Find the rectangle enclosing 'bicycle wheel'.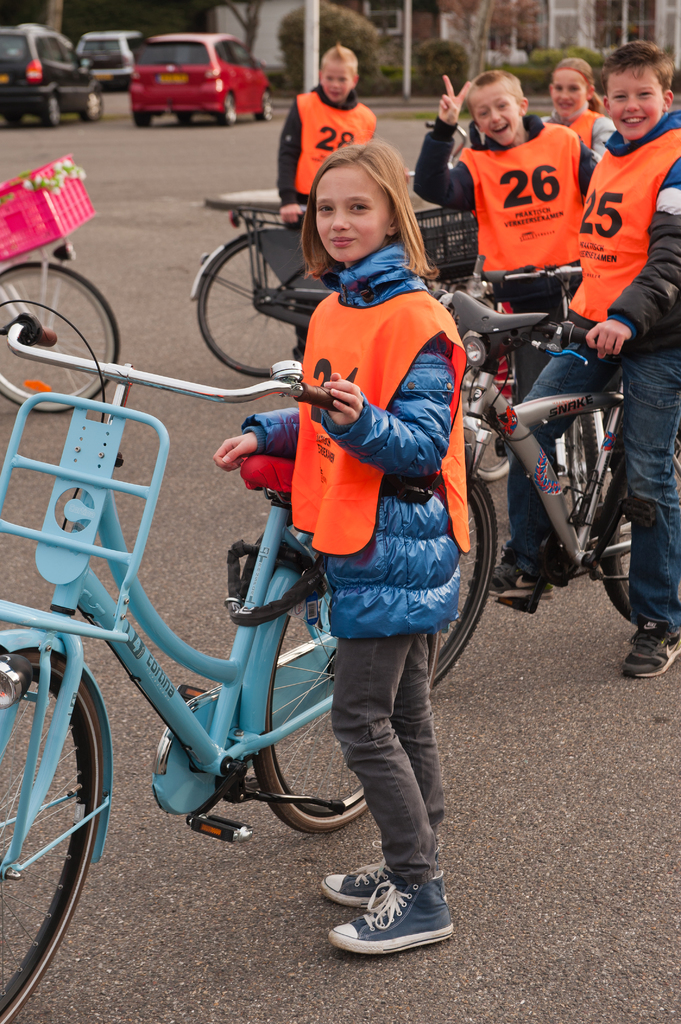
<region>193, 236, 331, 383</region>.
